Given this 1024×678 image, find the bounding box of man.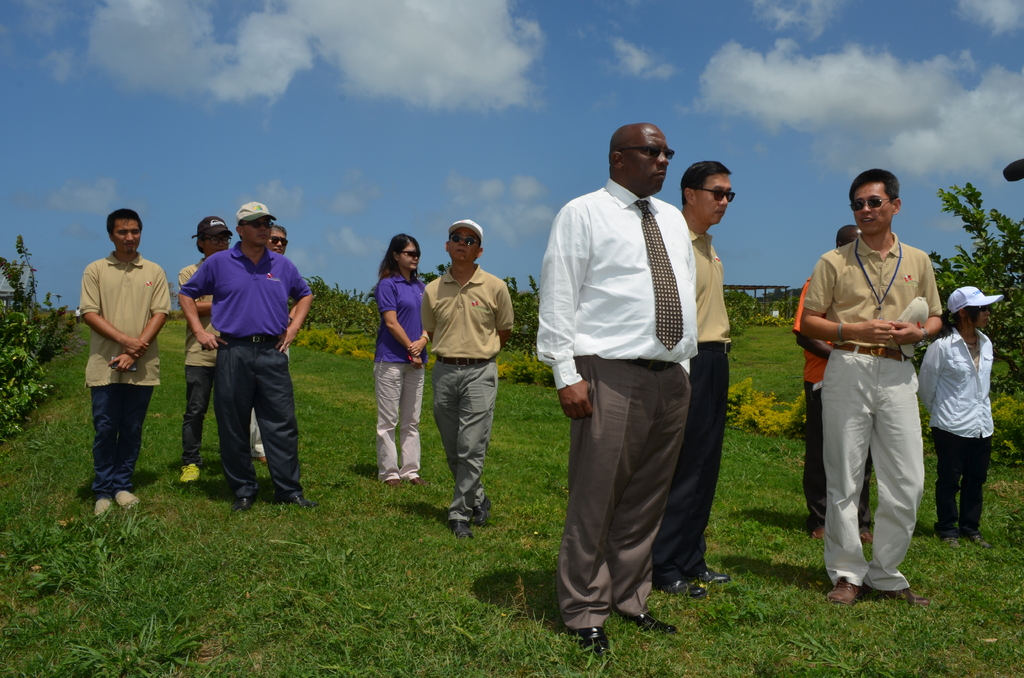
<bbox>534, 130, 733, 636</bbox>.
